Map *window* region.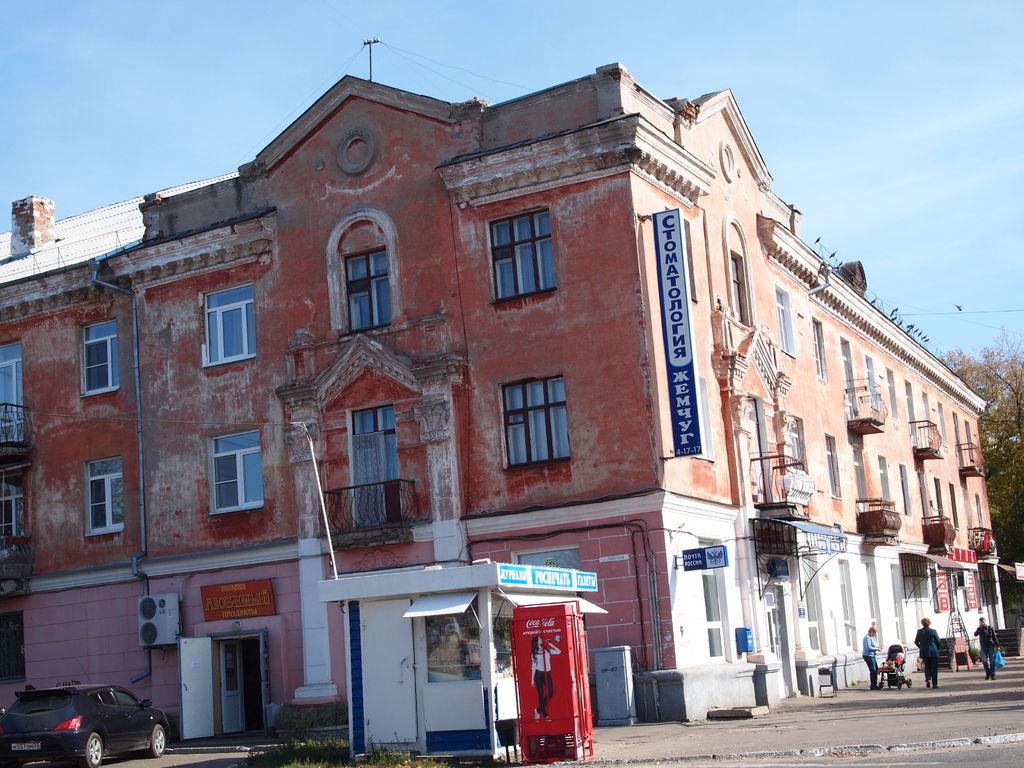
Mapped to detection(838, 561, 861, 653).
